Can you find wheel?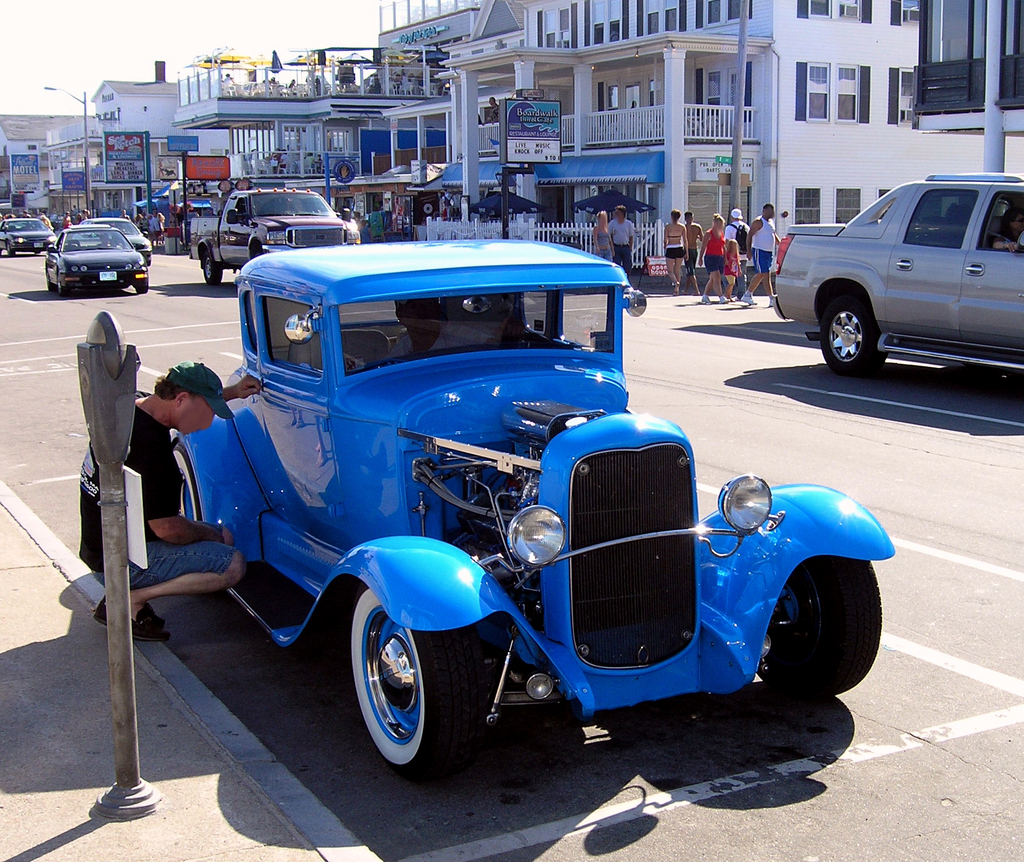
Yes, bounding box: detection(31, 248, 45, 257).
